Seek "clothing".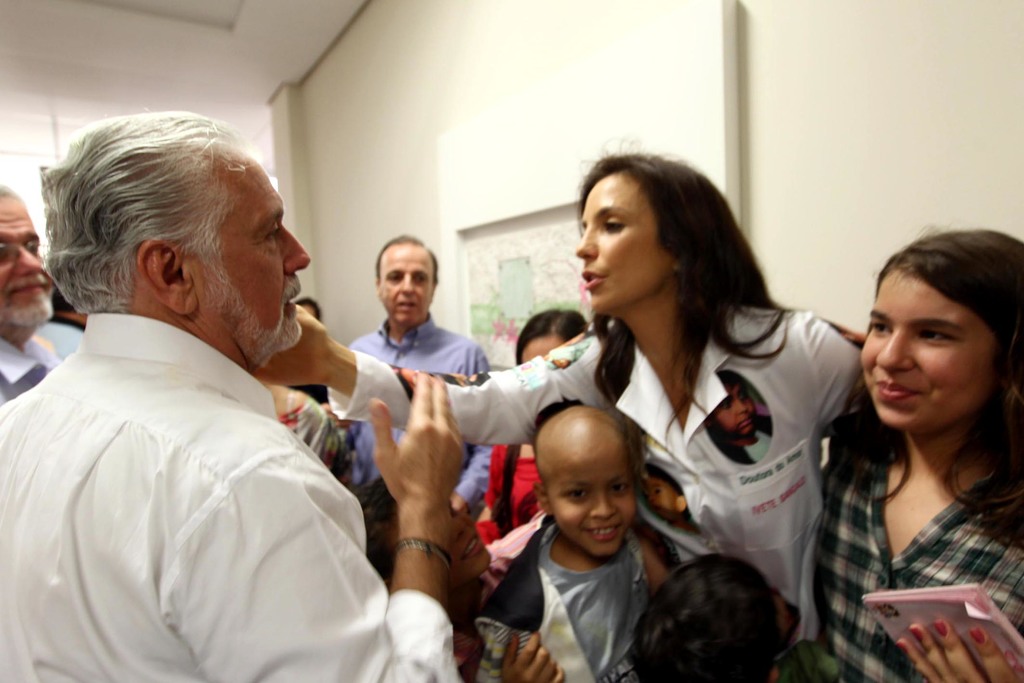
select_region(497, 528, 674, 682).
